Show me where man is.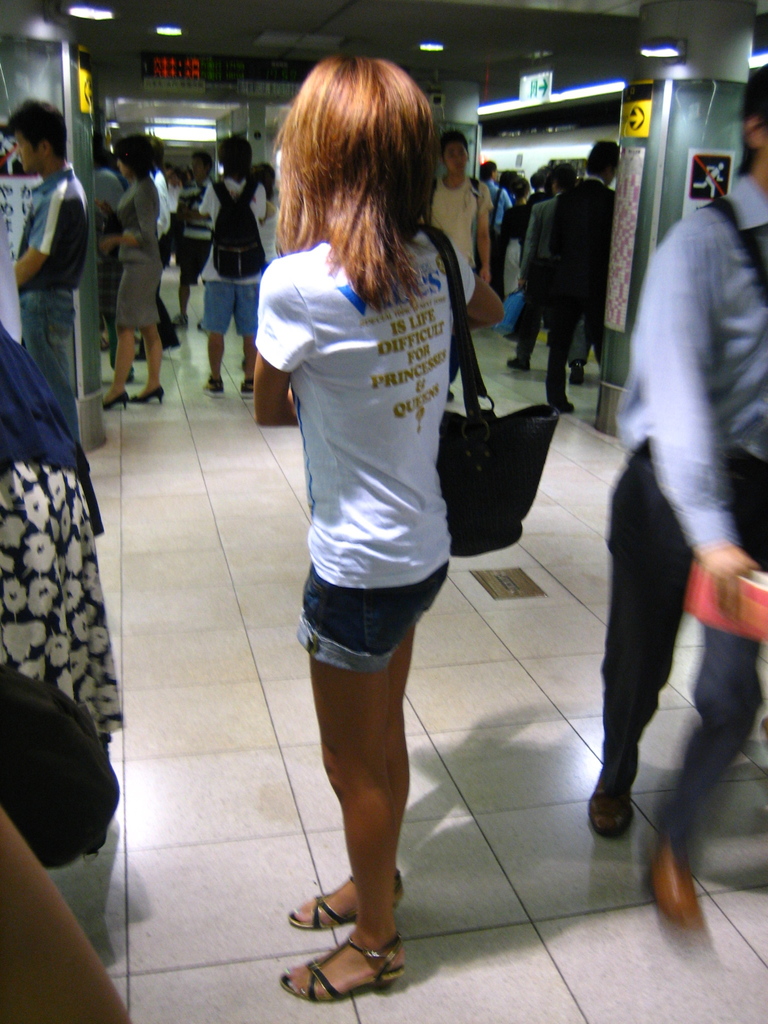
man is at [12,95,88,442].
